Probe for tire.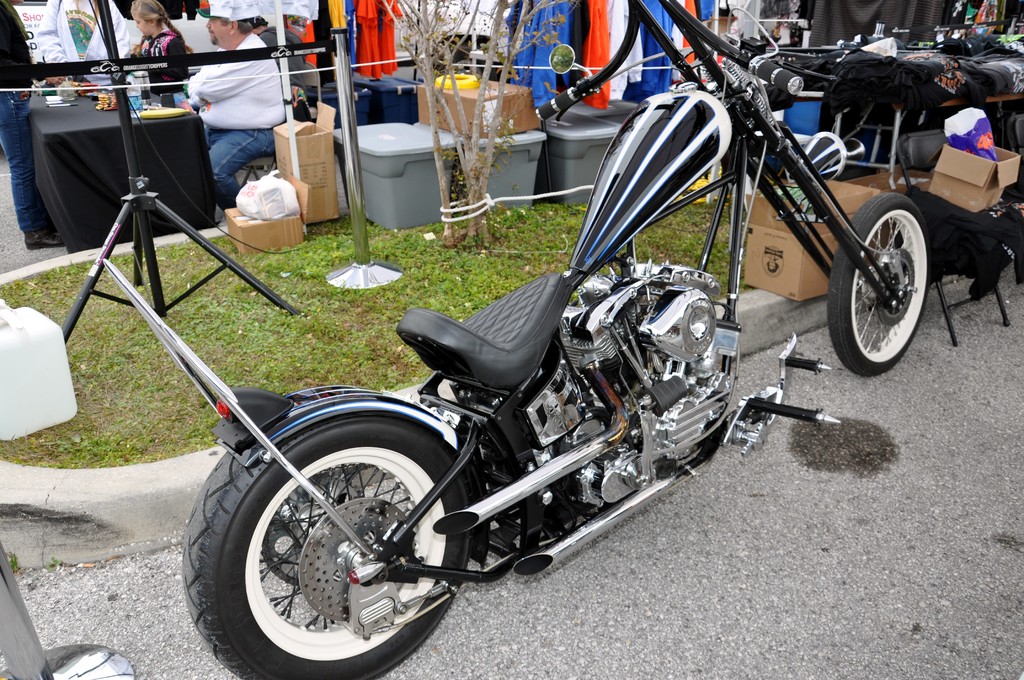
Probe result: 184:408:470:679.
